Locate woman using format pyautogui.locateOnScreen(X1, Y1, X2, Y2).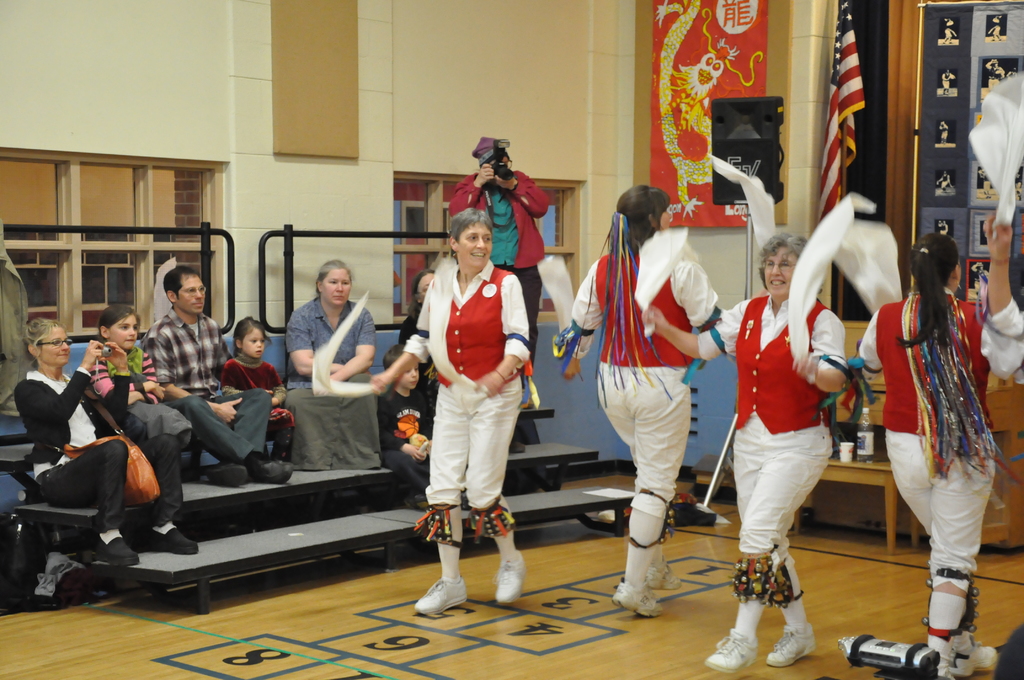
pyautogui.locateOnScreen(405, 203, 548, 599).
